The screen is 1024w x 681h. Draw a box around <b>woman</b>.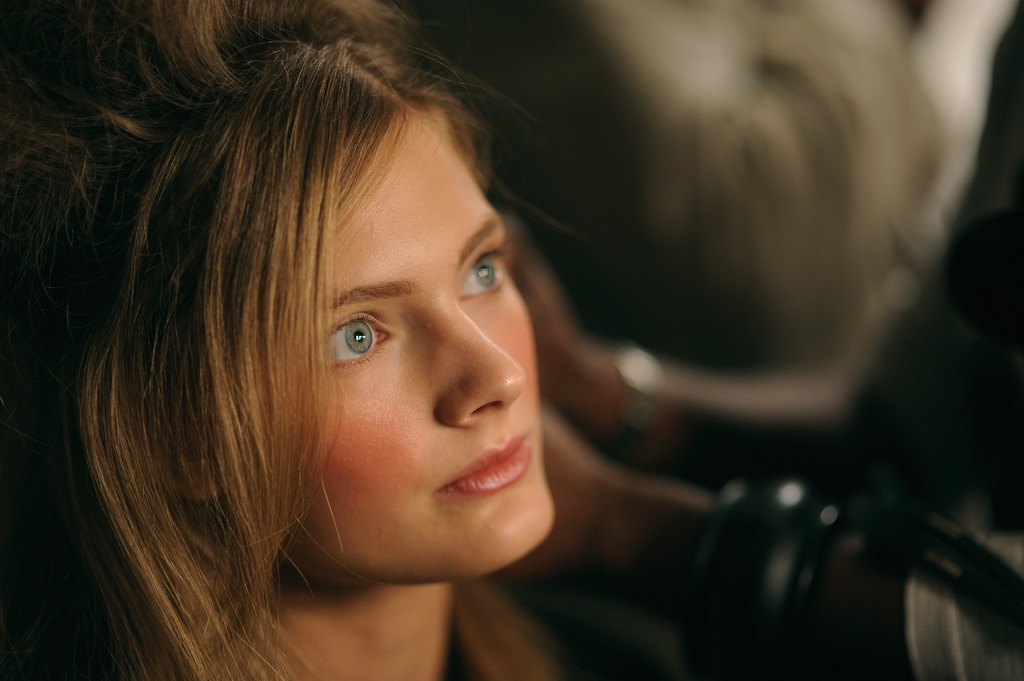
196, 29, 833, 650.
